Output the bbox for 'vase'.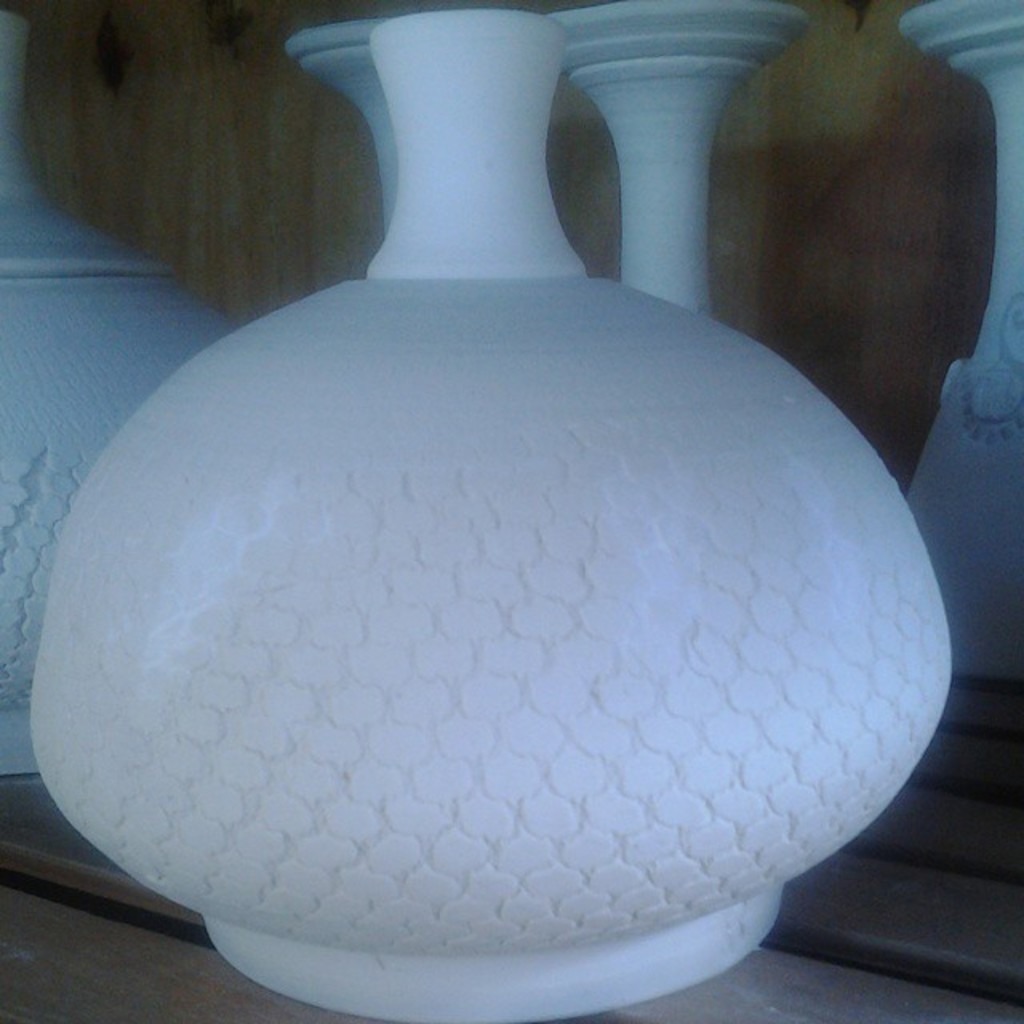
0 10 240 779.
